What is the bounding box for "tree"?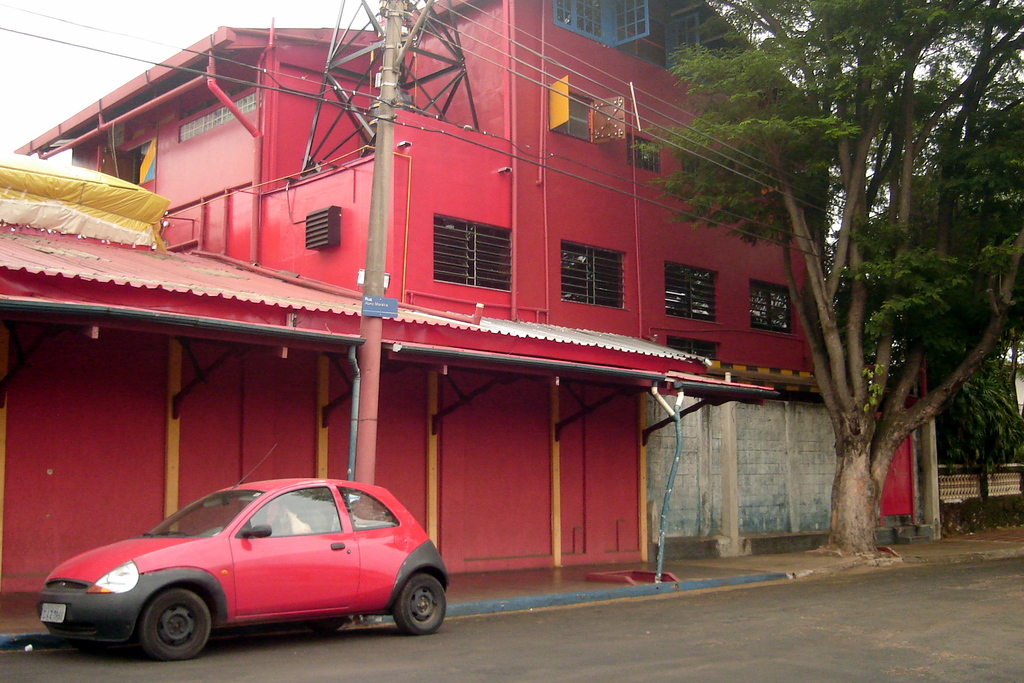
(left=926, top=350, right=1023, bottom=494).
